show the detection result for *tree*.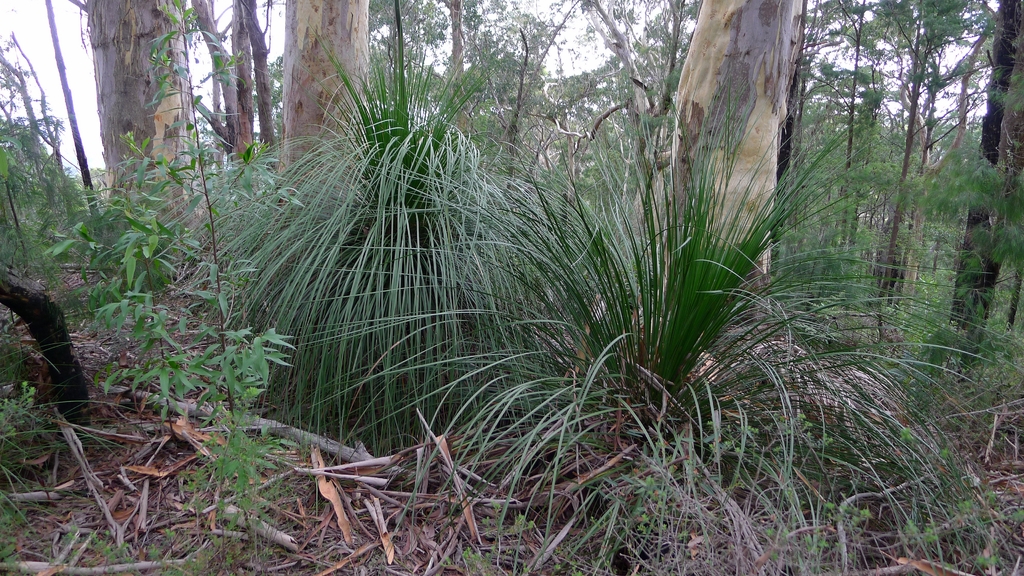
<bbox>163, 0, 308, 210</bbox>.
